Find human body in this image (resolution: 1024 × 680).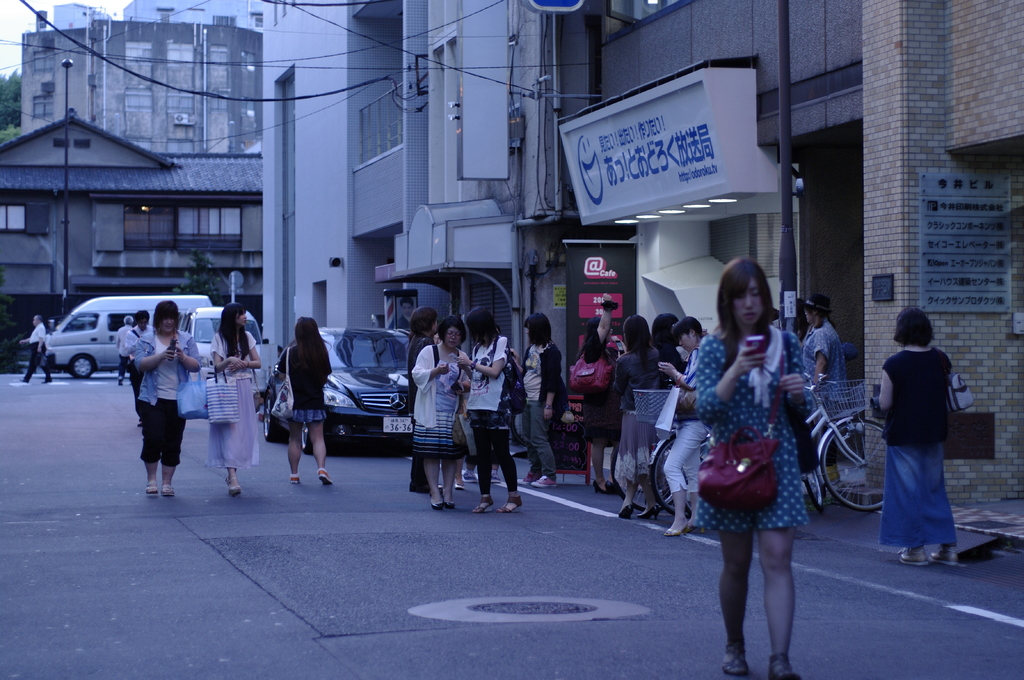
<box>126,300,204,500</box>.
